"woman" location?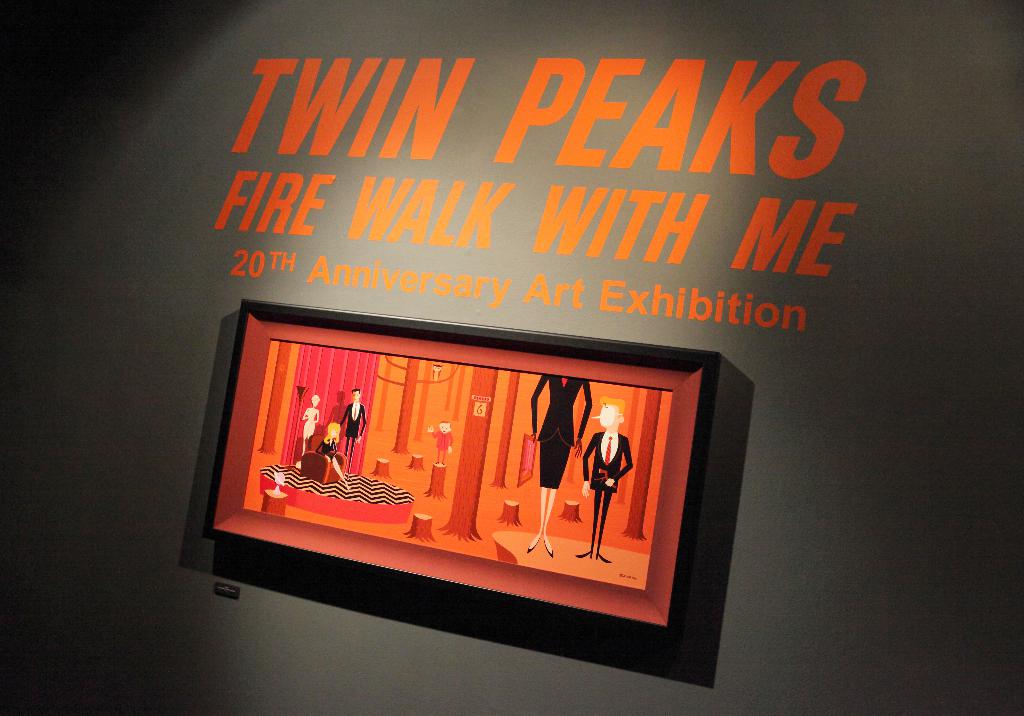
box(315, 422, 351, 489)
